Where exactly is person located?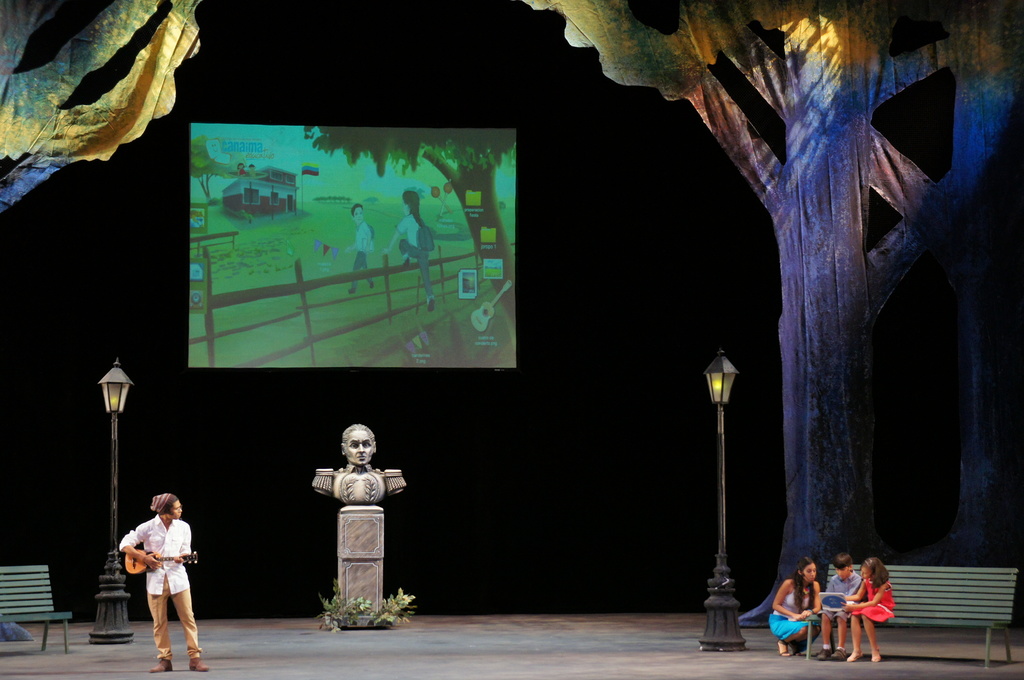
Its bounding box is bbox=(346, 205, 374, 293).
